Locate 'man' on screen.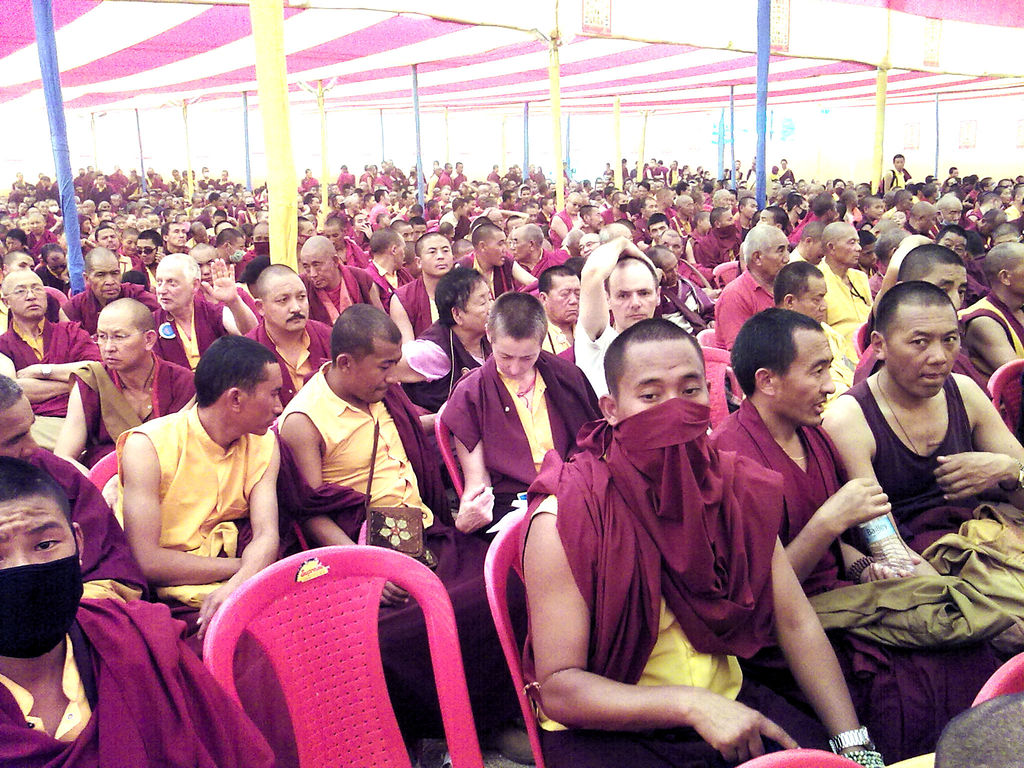
On screen at <box>710,220,794,352</box>.
